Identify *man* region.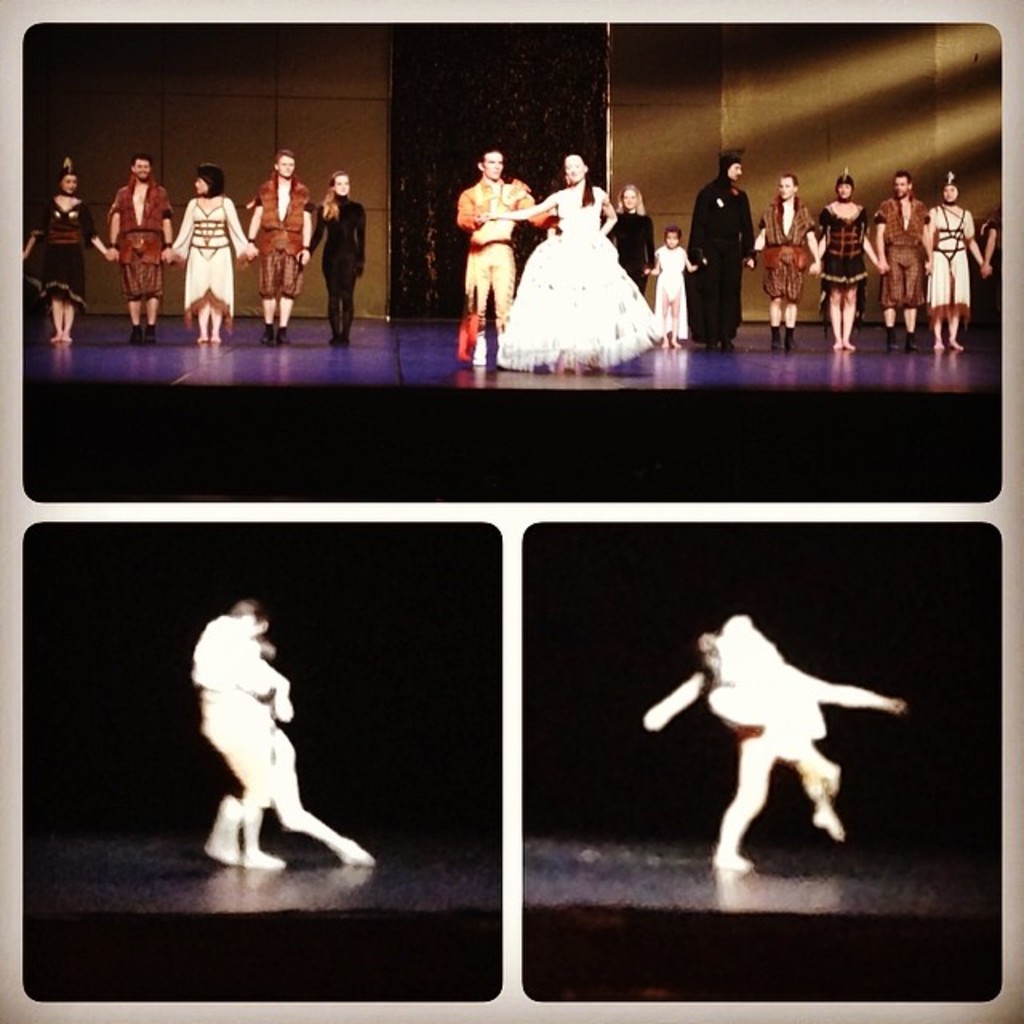
Region: x1=102, y1=155, x2=176, y2=350.
